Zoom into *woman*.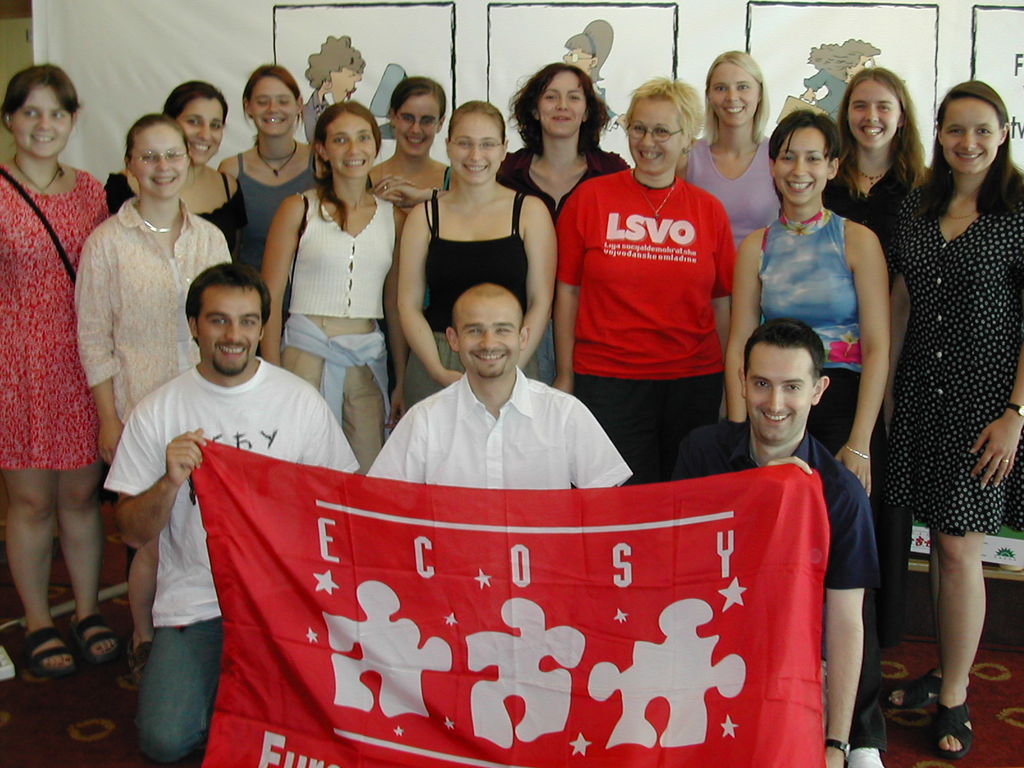
Zoom target: pyautogui.locateOnScreen(77, 108, 235, 460).
